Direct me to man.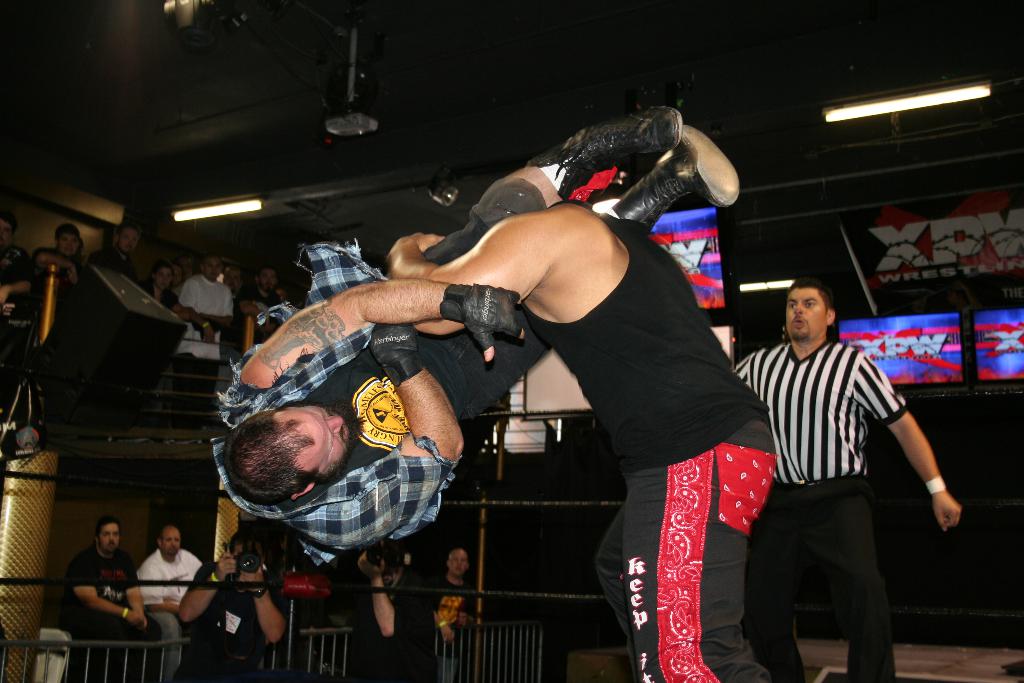
Direction: (208,106,742,565).
